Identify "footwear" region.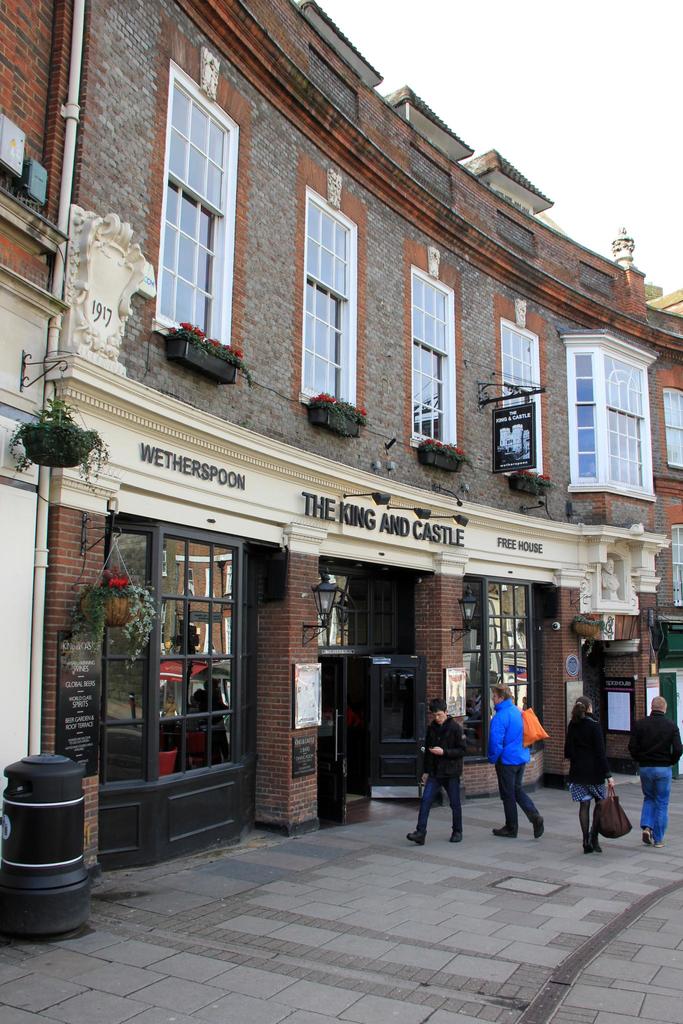
Region: (583,845,592,852).
